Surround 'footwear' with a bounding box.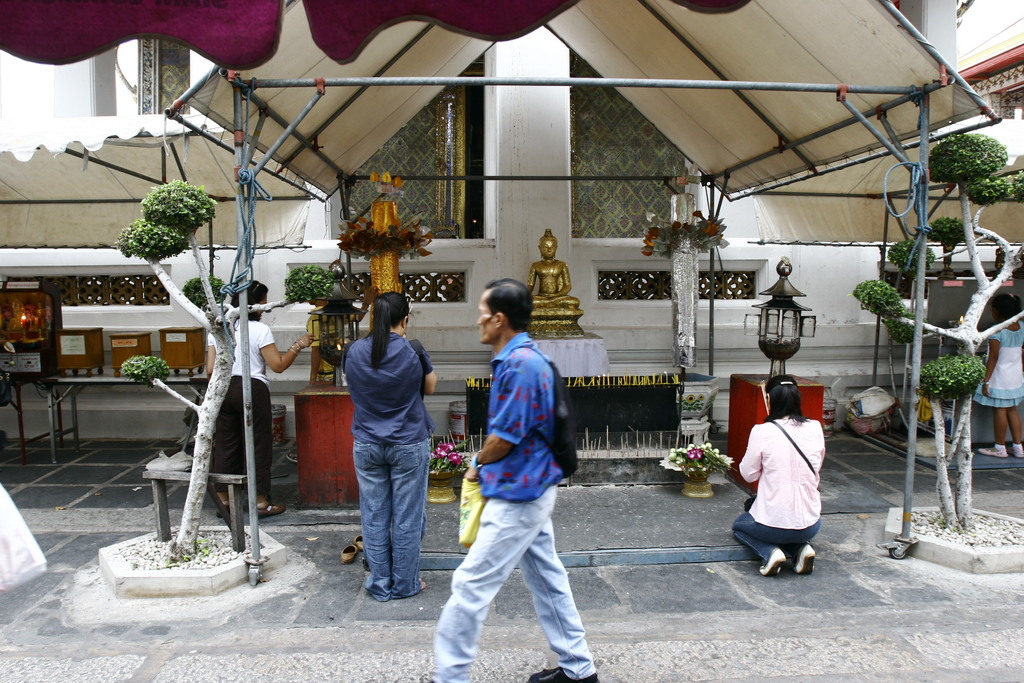
x1=758, y1=545, x2=790, y2=577.
